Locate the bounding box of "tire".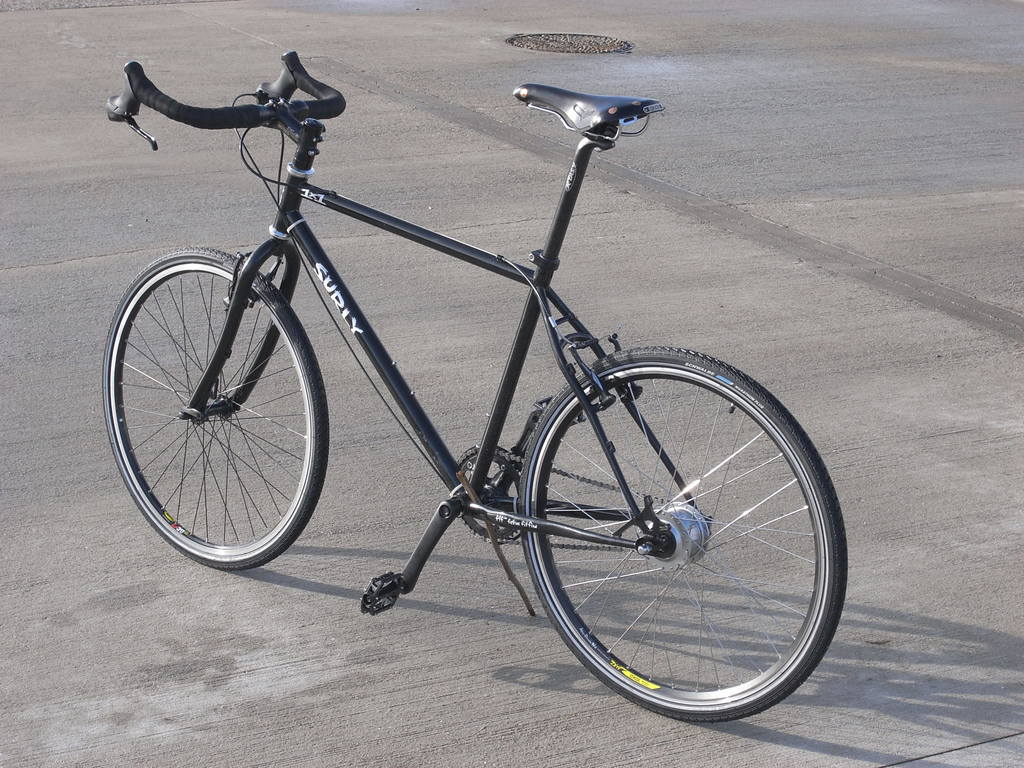
Bounding box: pyautogui.locateOnScreen(508, 328, 838, 713).
